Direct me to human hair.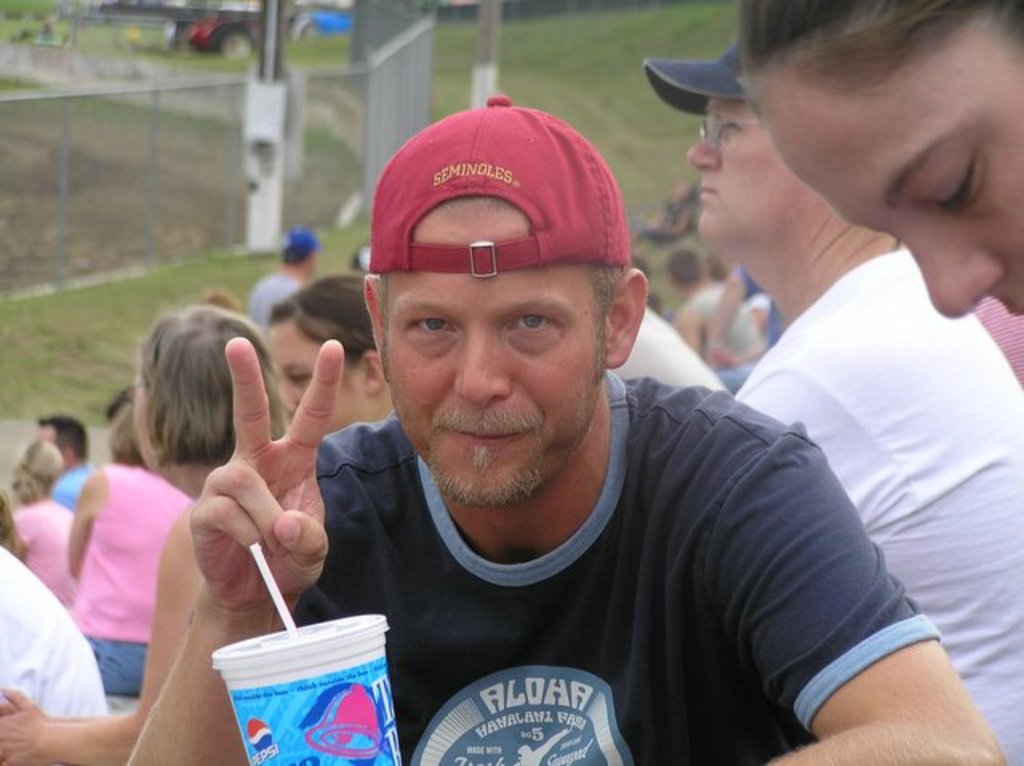
Direction: (x1=6, y1=435, x2=64, y2=501).
